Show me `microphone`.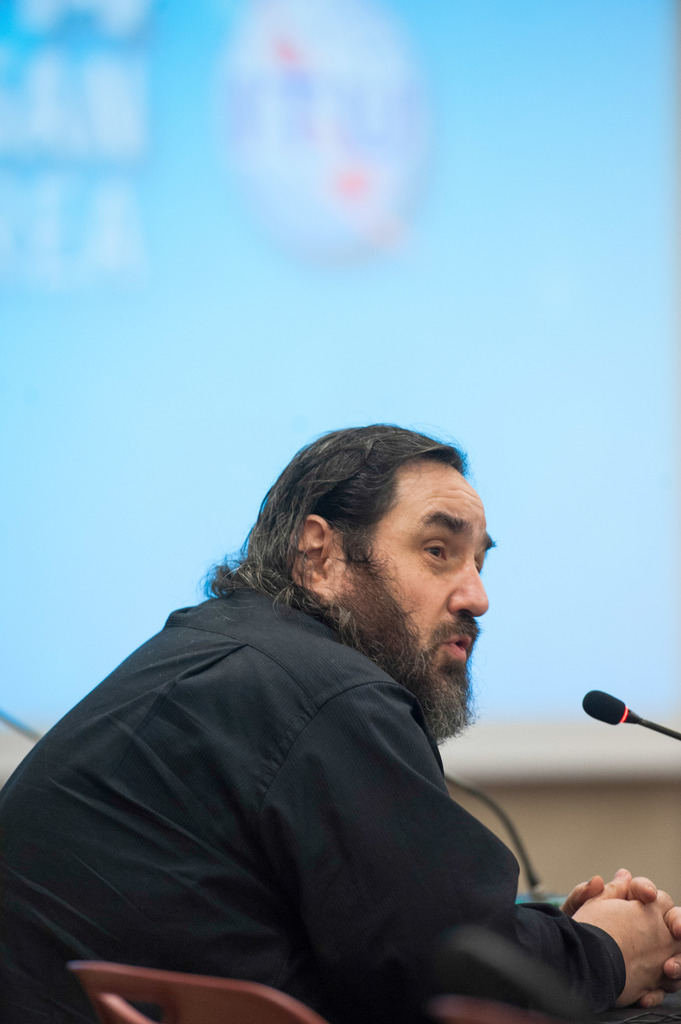
`microphone` is here: left=576, top=683, right=632, bottom=728.
